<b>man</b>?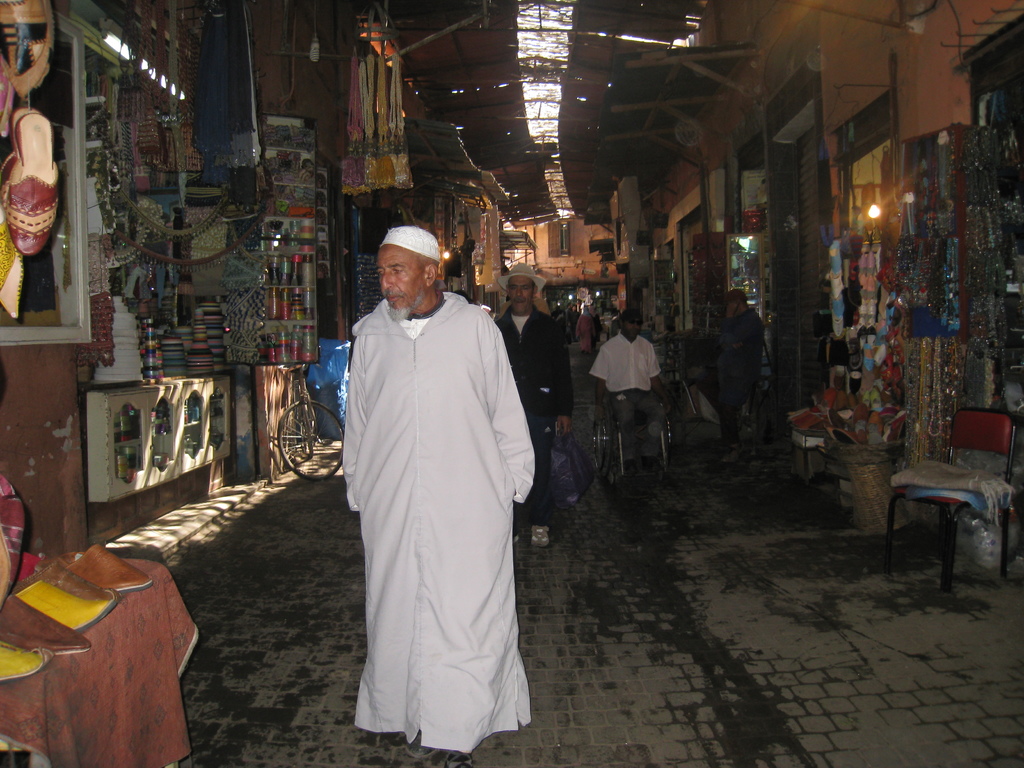
{"left": 678, "top": 300, "right": 746, "bottom": 464}
